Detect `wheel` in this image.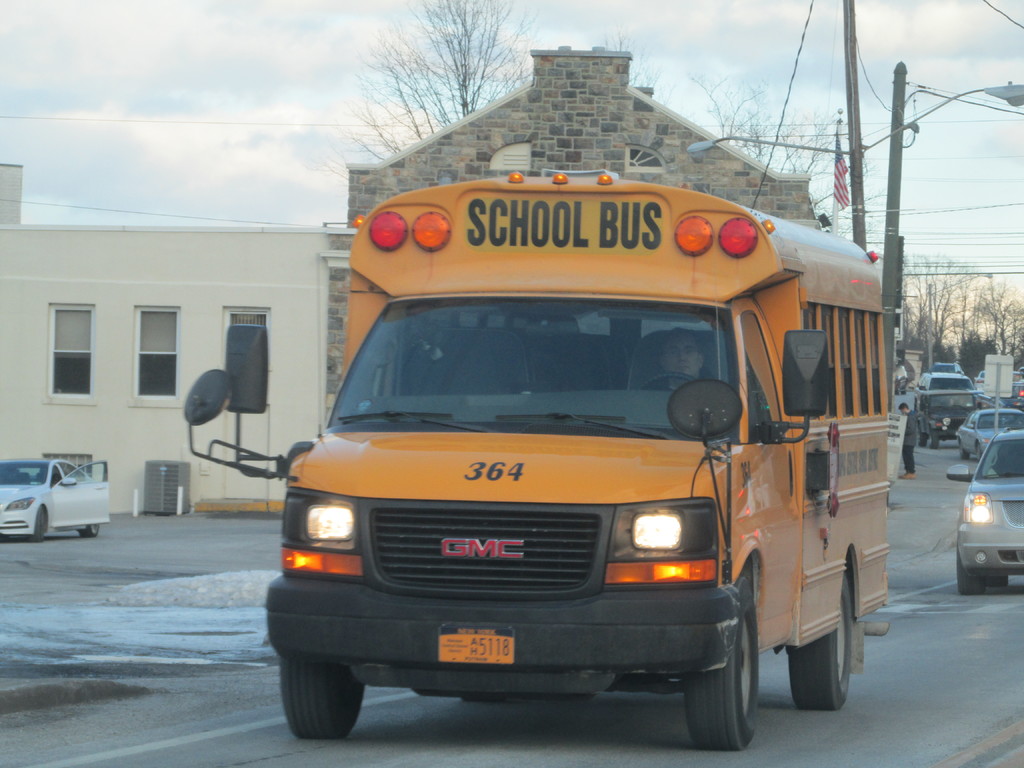
Detection: x1=25, y1=506, x2=44, y2=543.
